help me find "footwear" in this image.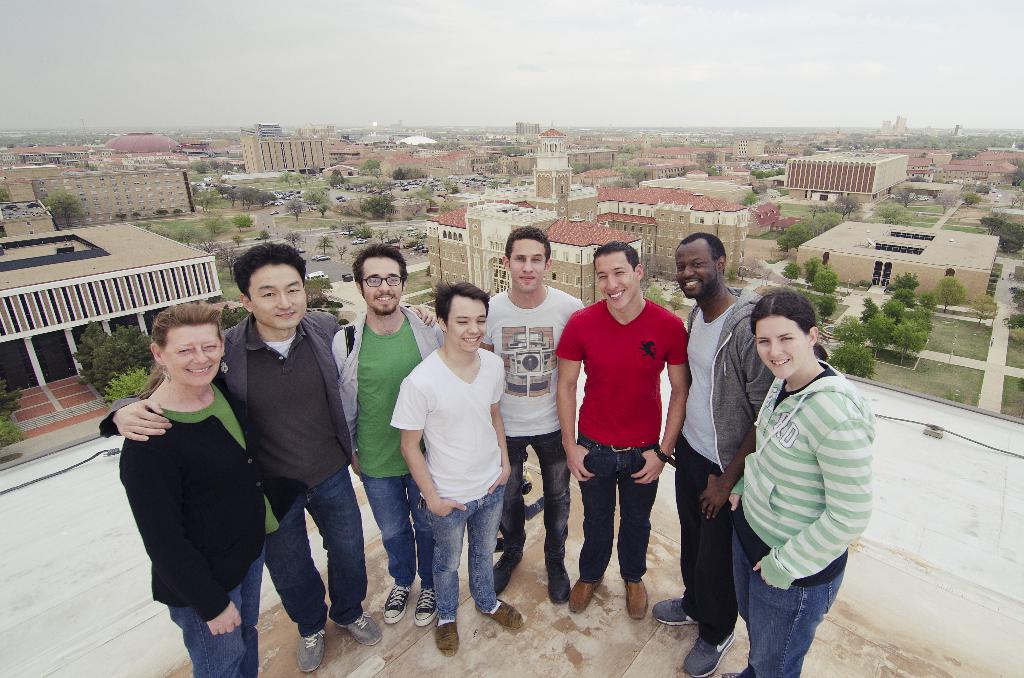
Found it: pyautogui.locateOnScreen(334, 611, 381, 647).
